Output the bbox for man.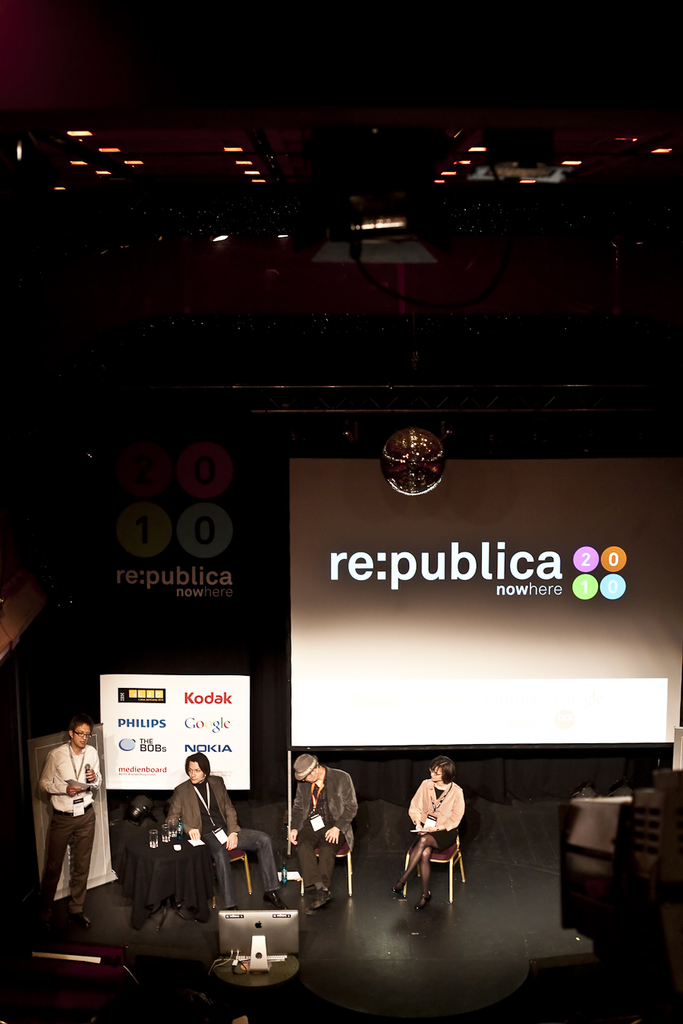
bbox=[162, 746, 287, 908].
